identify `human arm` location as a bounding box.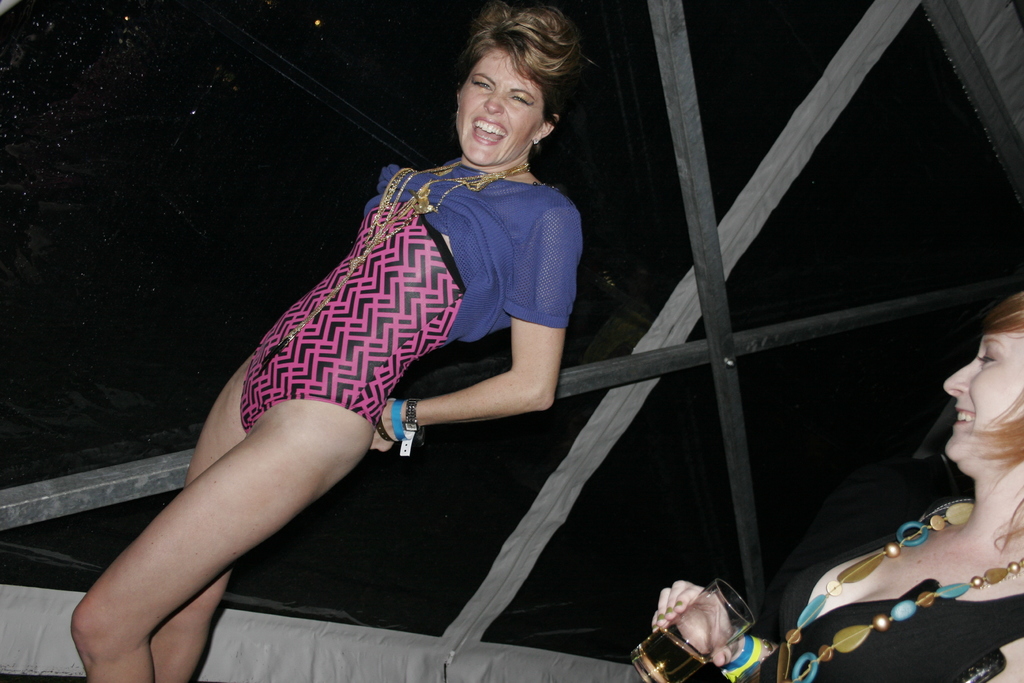
<region>643, 576, 779, 679</region>.
